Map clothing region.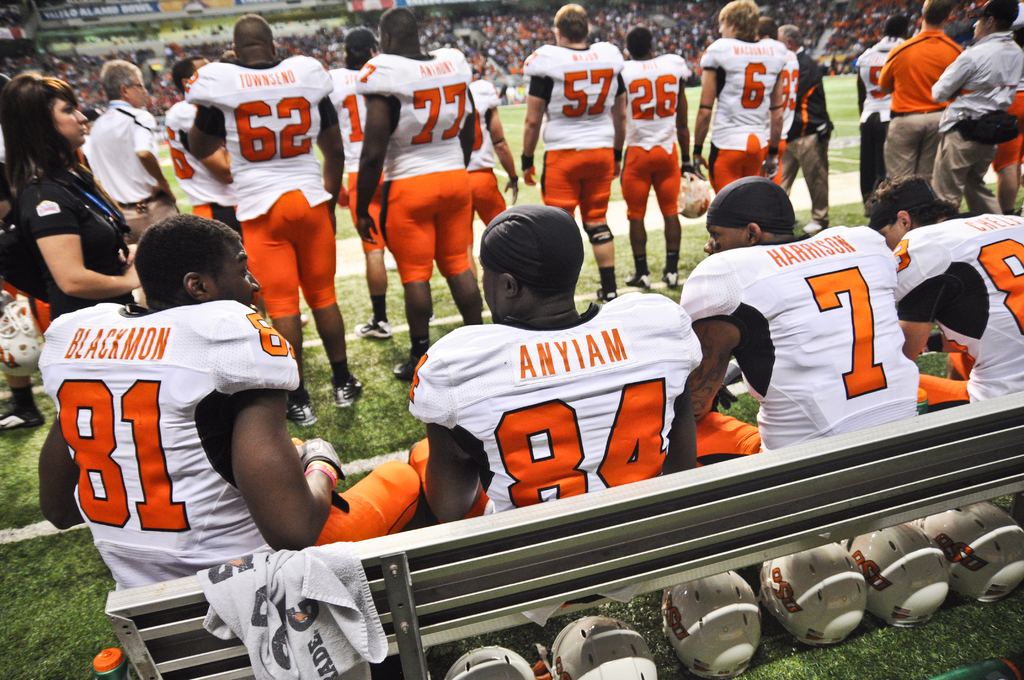
Mapped to (x1=402, y1=298, x2=705, y2=528).
